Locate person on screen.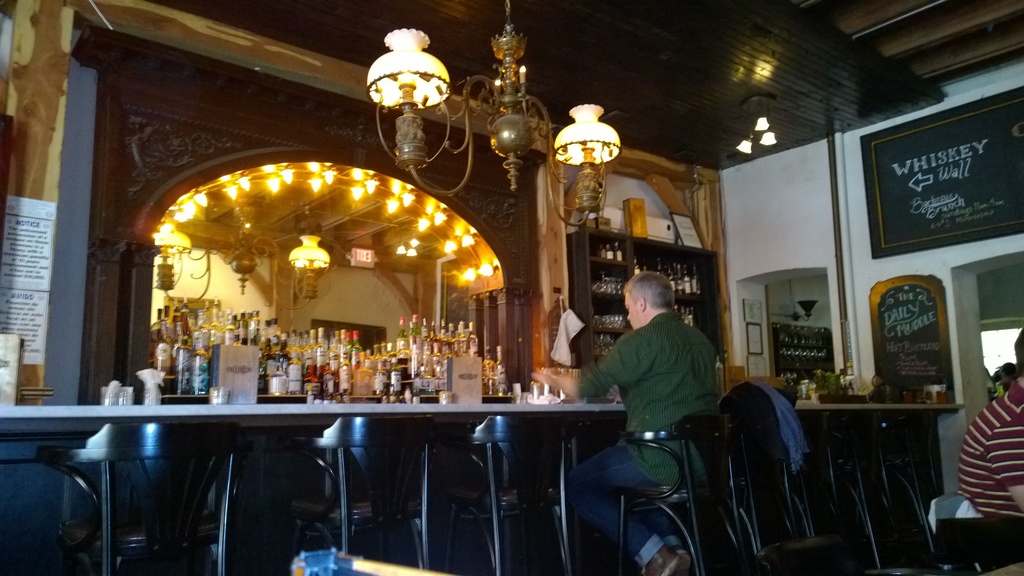
On screen at select_region(525, 267, 722, 575).
